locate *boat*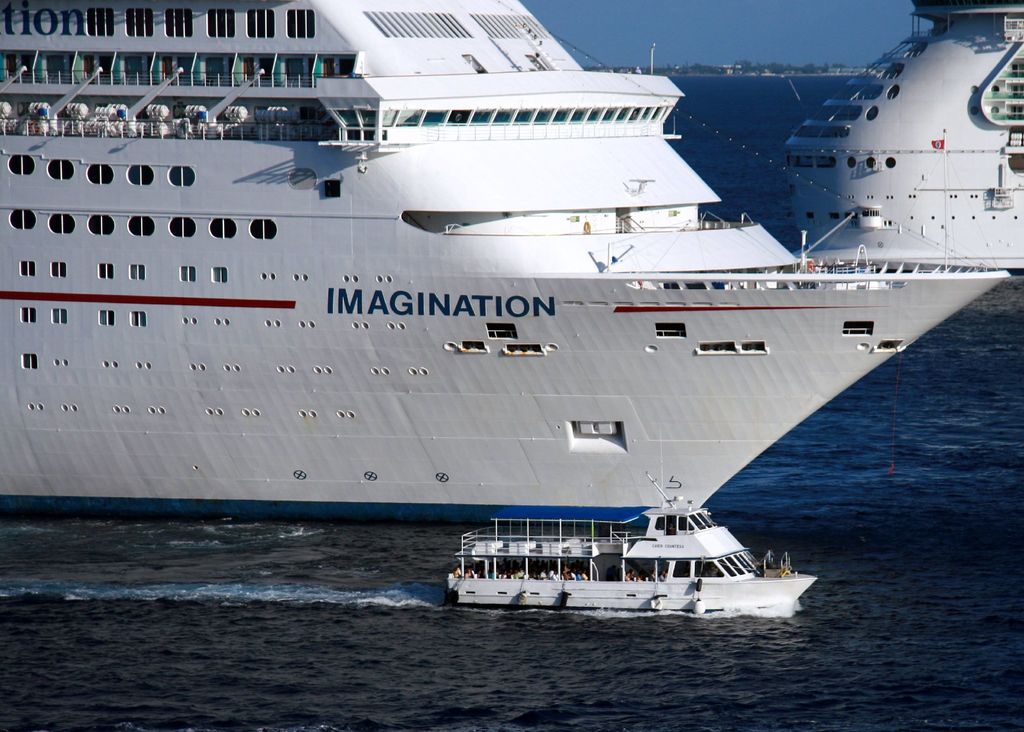
417,478,838,624
